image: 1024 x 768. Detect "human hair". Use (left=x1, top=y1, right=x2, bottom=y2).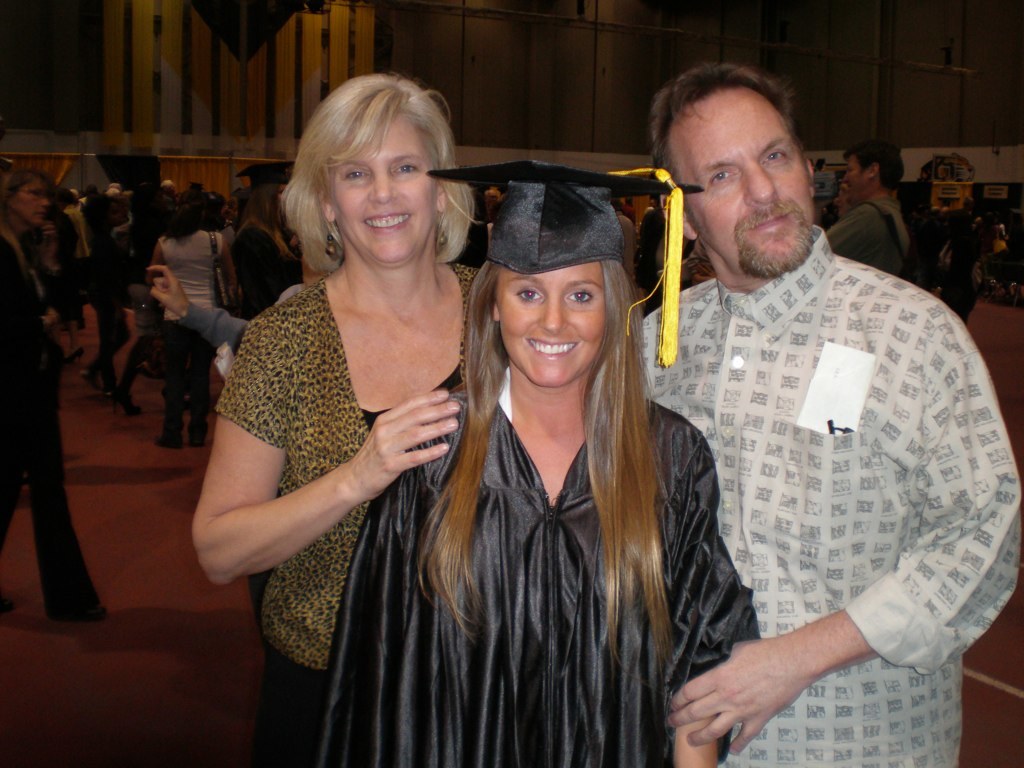
(left=643, top=58, right=806, bottom=216).
